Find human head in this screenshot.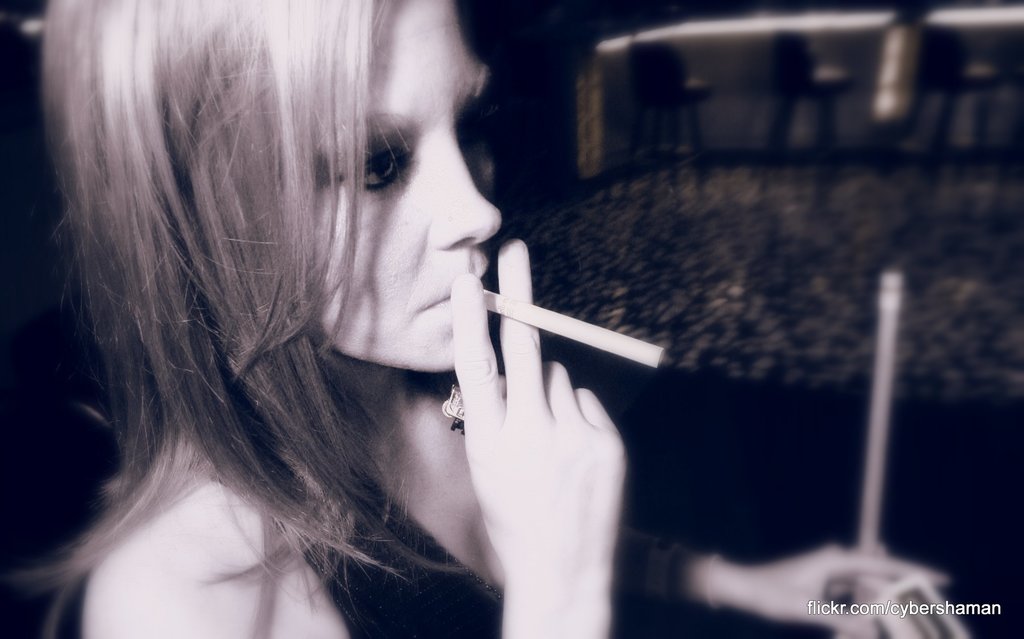
The bounding box for human head is {"x1": 94, "y1": 37, "x2": 533, "y2": 439}.
